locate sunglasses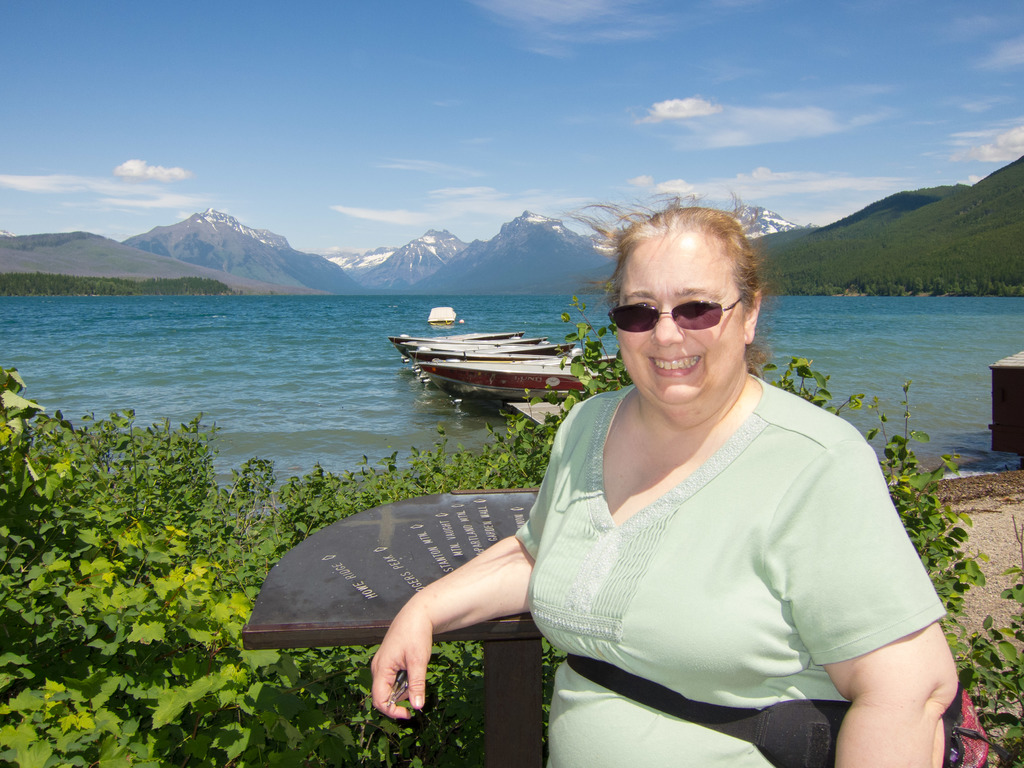
[x1=609, y1=294, x2=744, y2=335]
